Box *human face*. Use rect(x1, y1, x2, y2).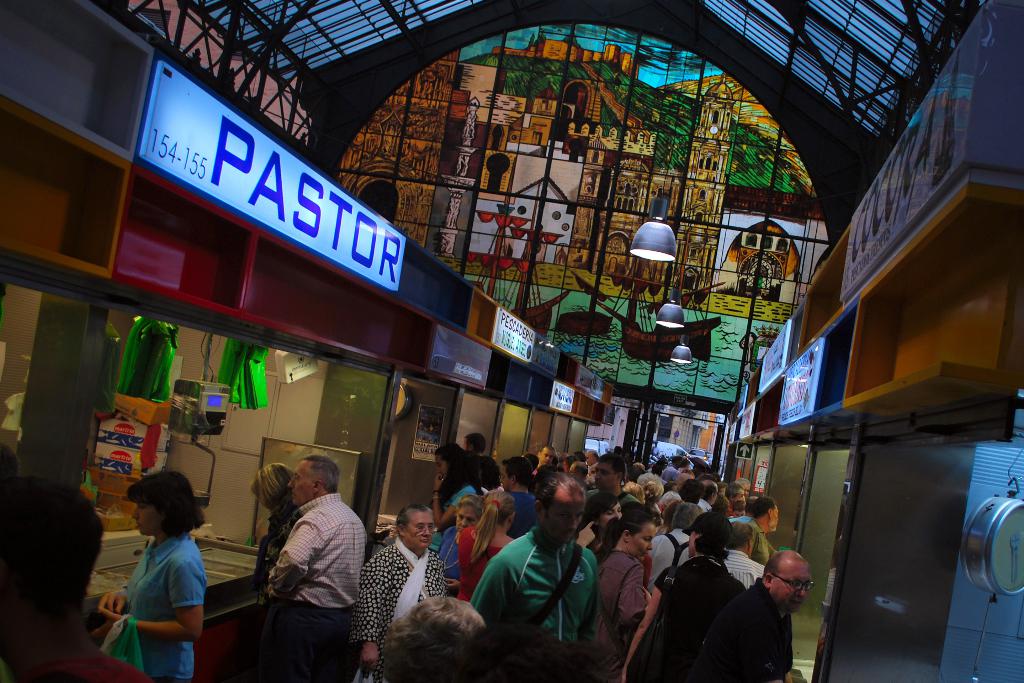
rect(131, 502, 159, 536).
